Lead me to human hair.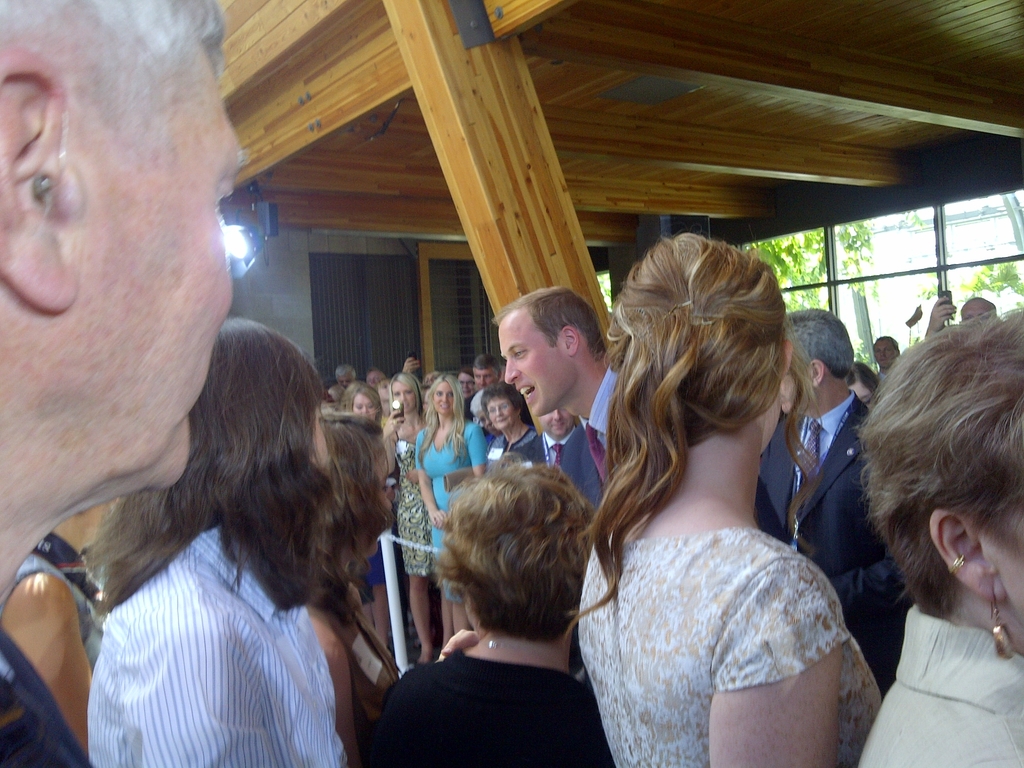
Lead to bbox=(566, 234, 785, 619).
